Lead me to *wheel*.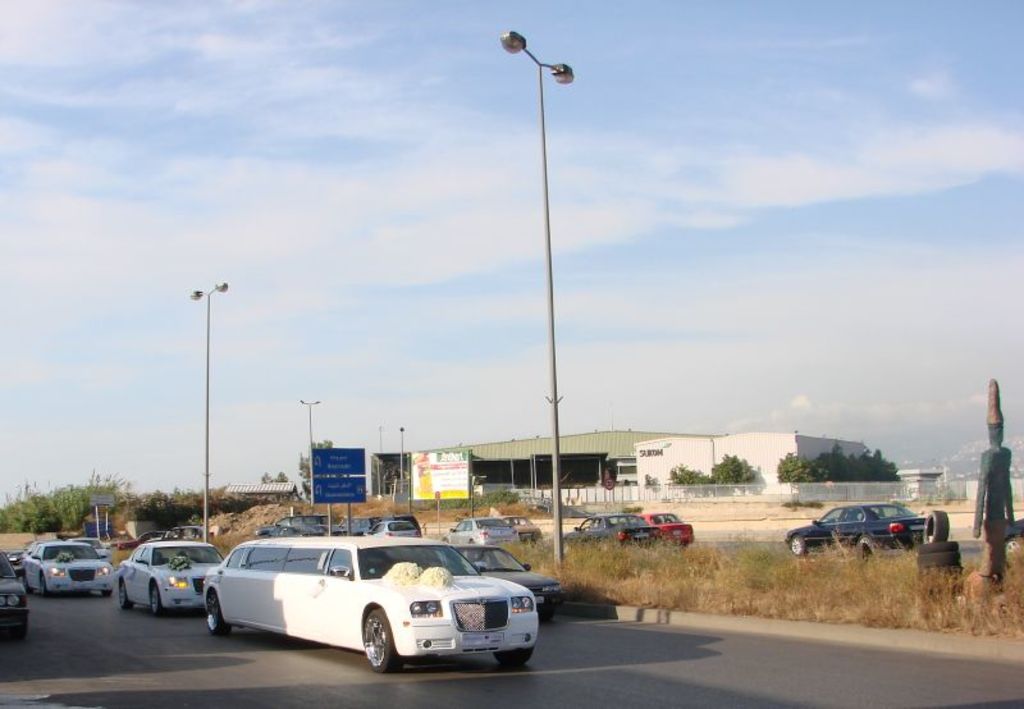
Lead to 785 532 810 562.
